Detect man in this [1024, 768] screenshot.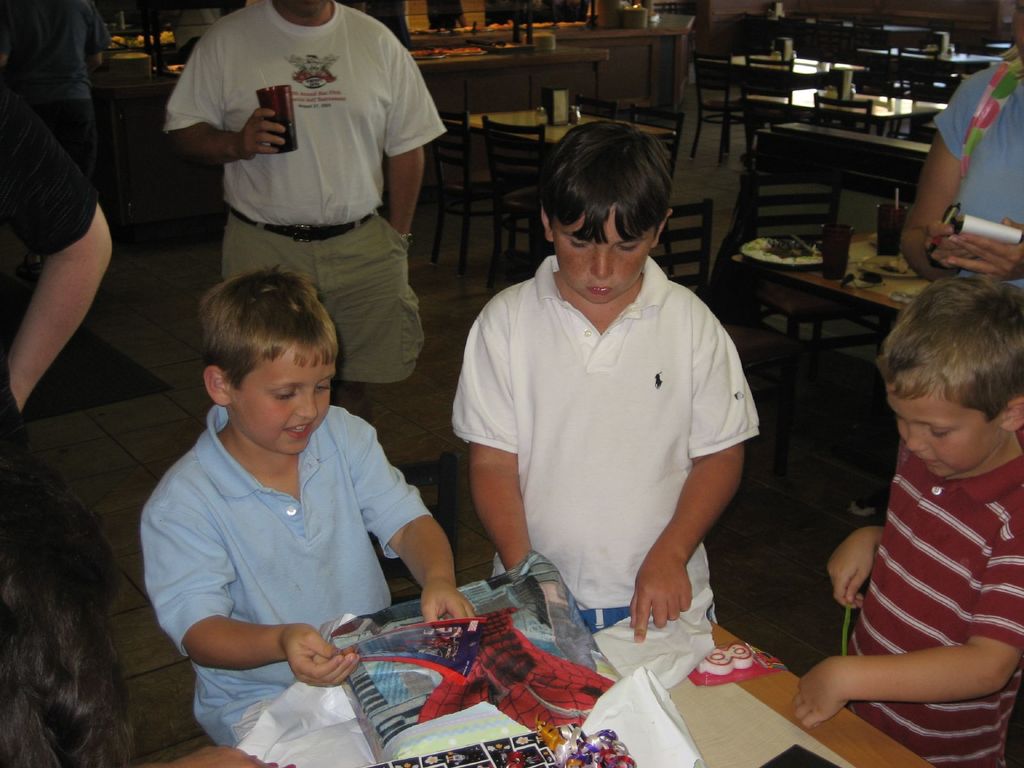
Detection: {"left": 154, "top": 0, "right": 460, "bottom": 433}.
